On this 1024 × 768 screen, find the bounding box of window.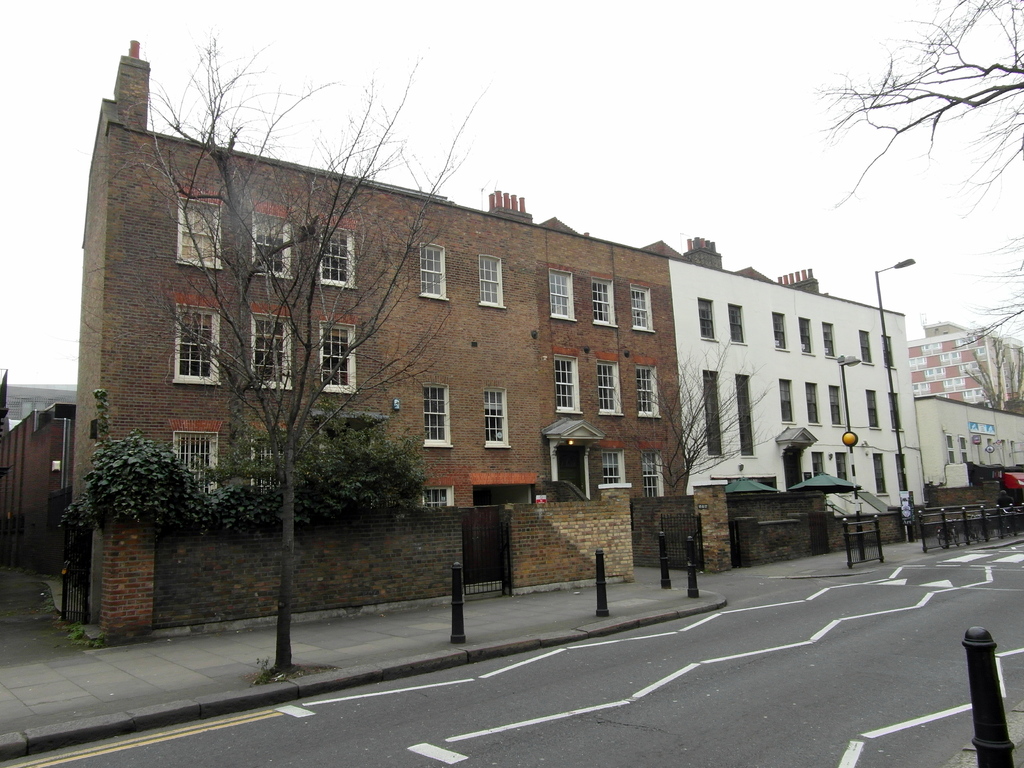
Bounding box: select_region(593, 280, 623, 329).
